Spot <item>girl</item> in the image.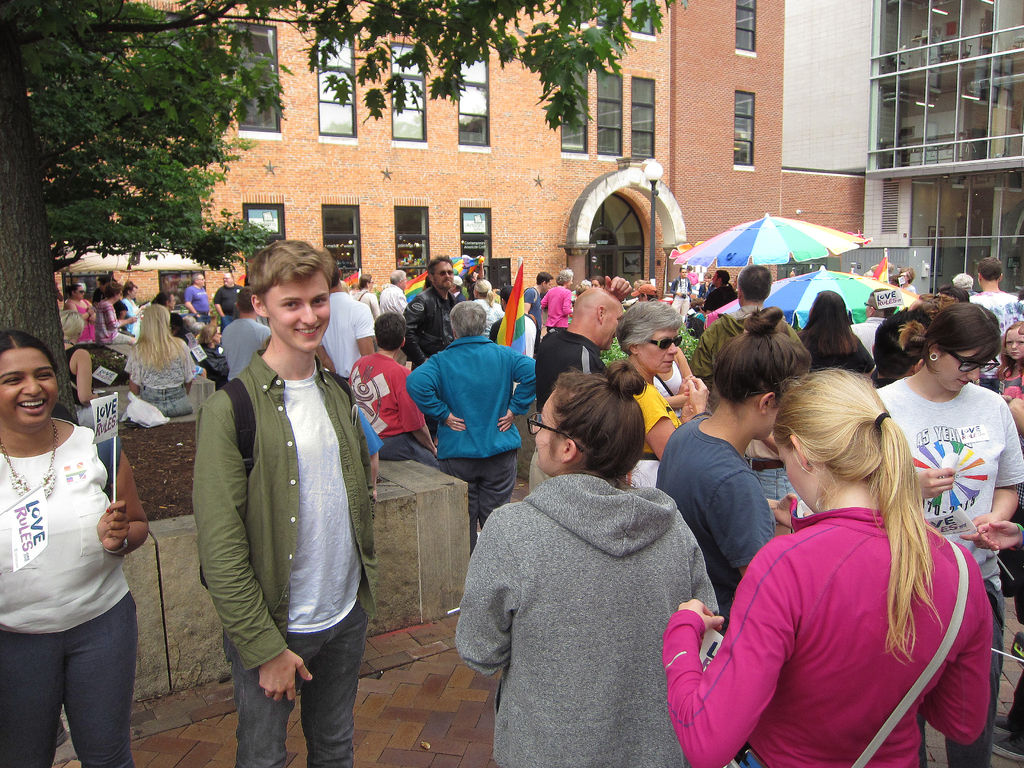
<item>girl</item> found at 659,307,812,618.
